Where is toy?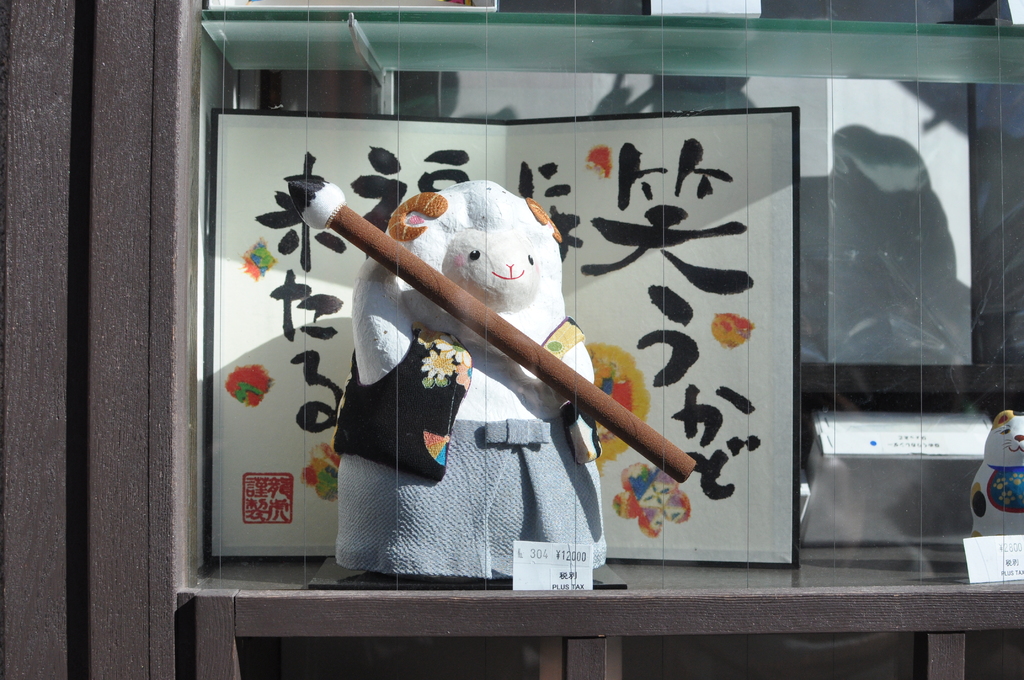
<box>970,408,1023,540</box>.
